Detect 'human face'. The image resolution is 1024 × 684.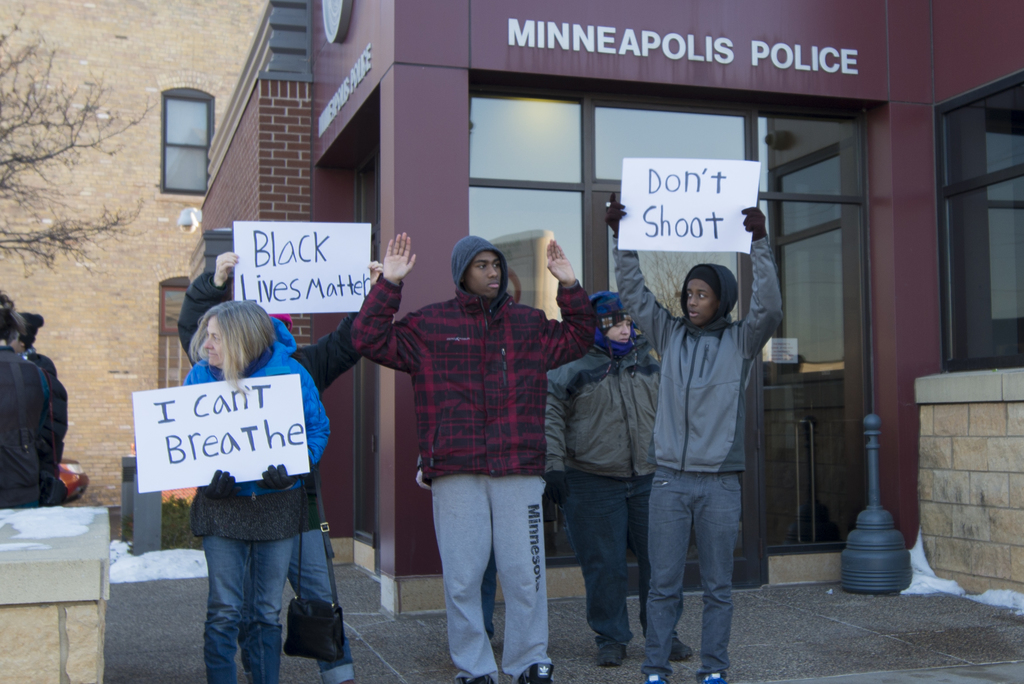
{"left": 202, "top": 315, "right": 226, "bottom": 366}.
